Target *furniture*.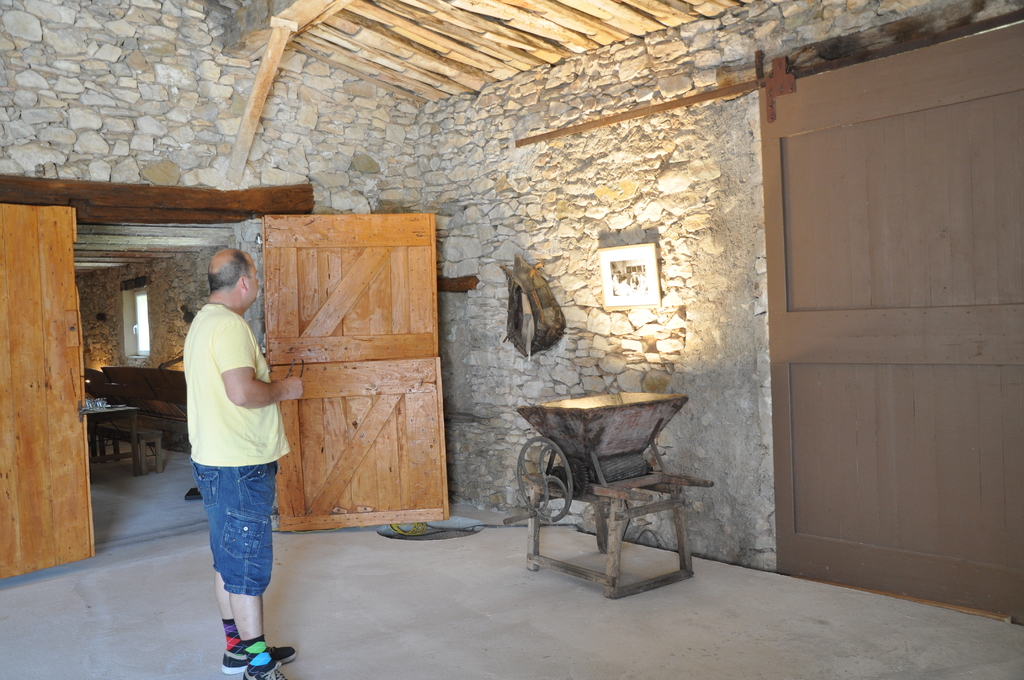
Target region: Rect(83, 369, 191, 454).
